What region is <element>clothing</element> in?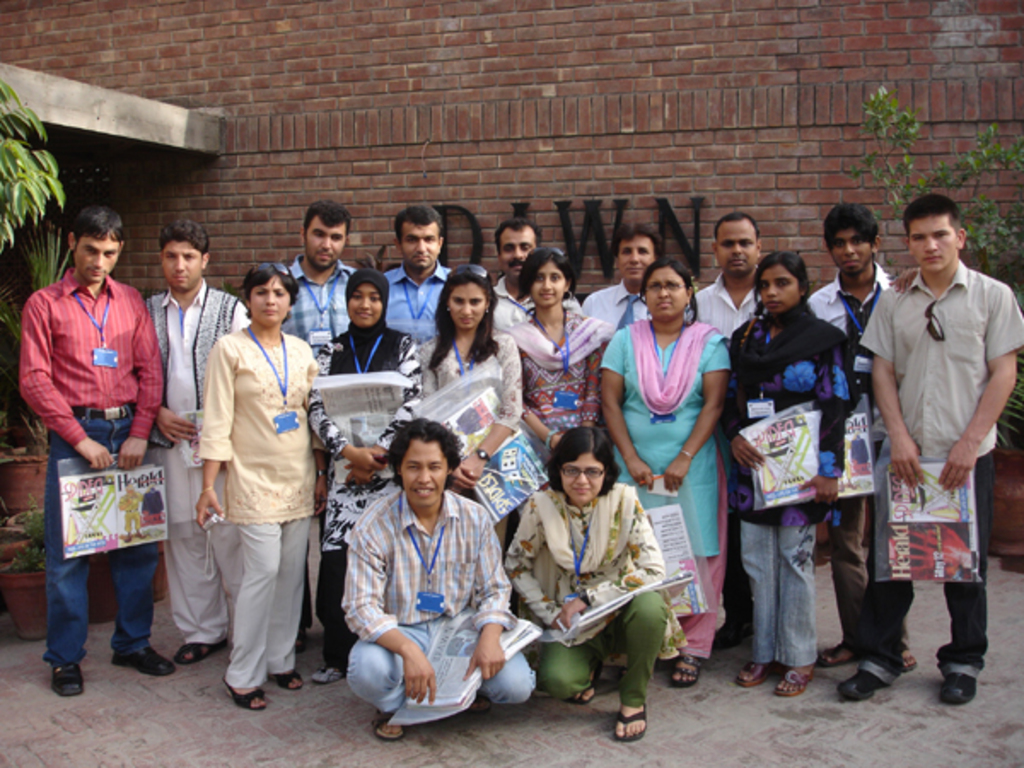
[x1=835, y1=263, x2=1022, y2=667].
